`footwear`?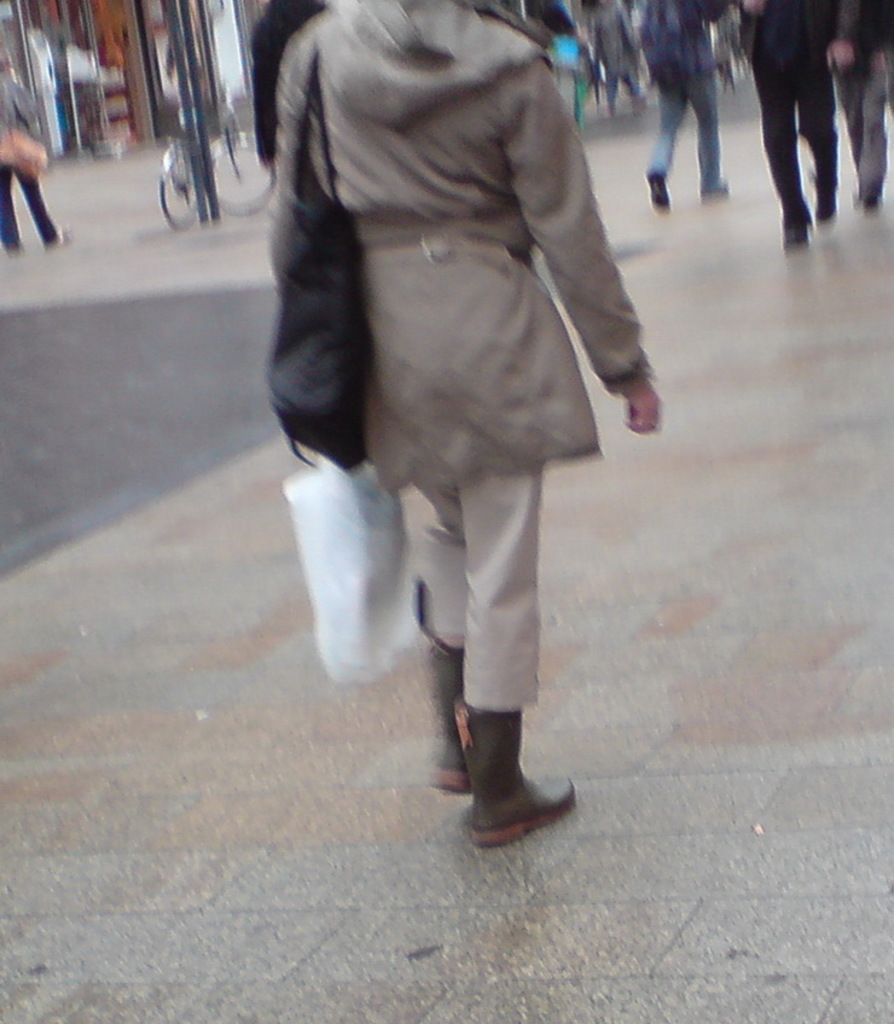
Rect(646, 170, 669, 215)
